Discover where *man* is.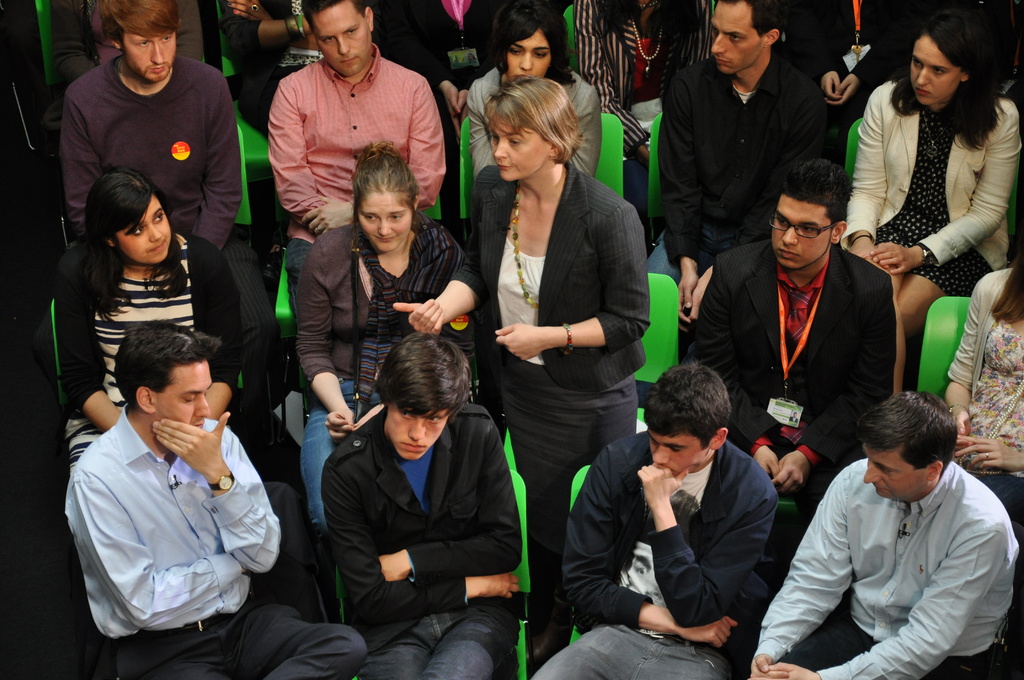
Discovered at 645, 0, 834, 332.
